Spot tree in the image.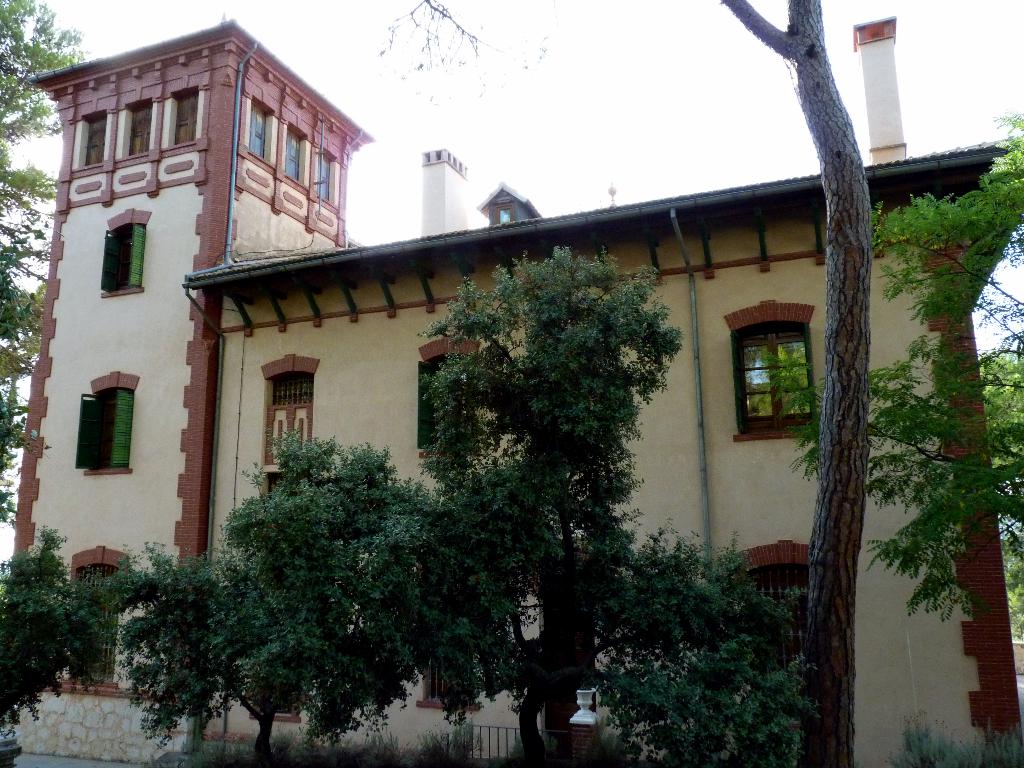
tree found at crop(207, 431, 440, 763).
